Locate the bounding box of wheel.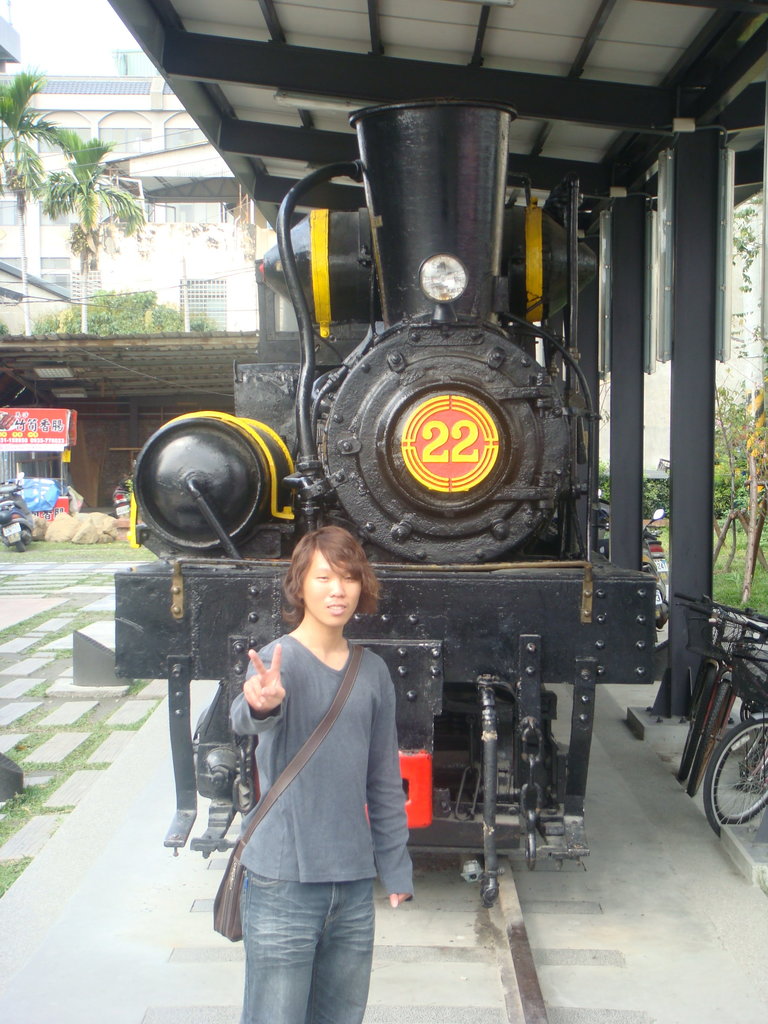
Bounding box: bbox=(692, 678, 739, 808).
